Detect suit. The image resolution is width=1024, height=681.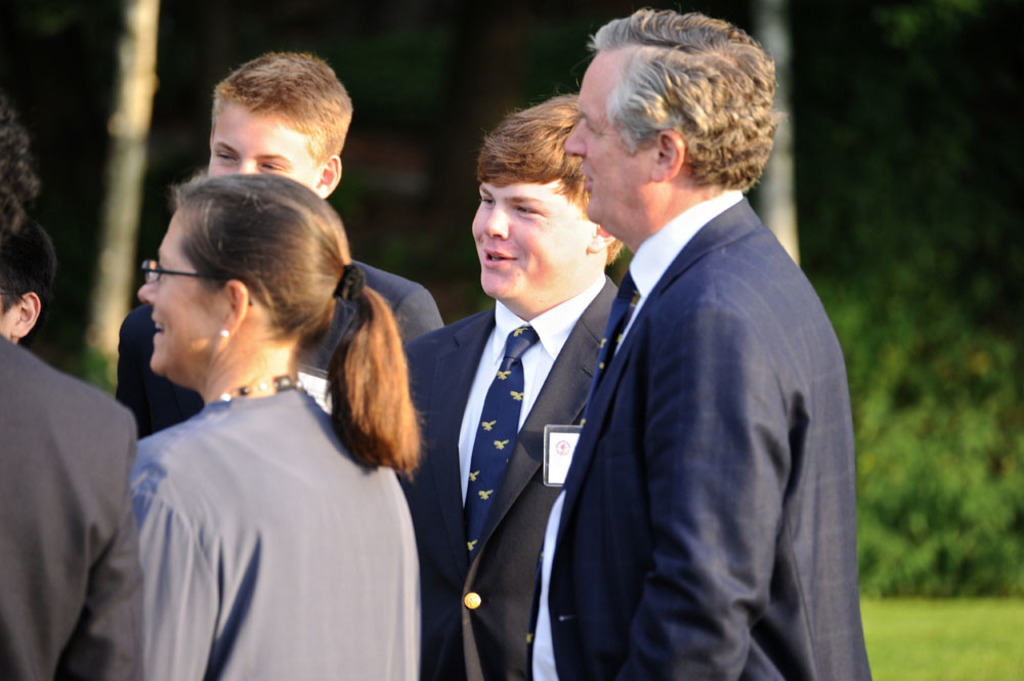
<bbox>0, 327, 154, 680</bbox>.
